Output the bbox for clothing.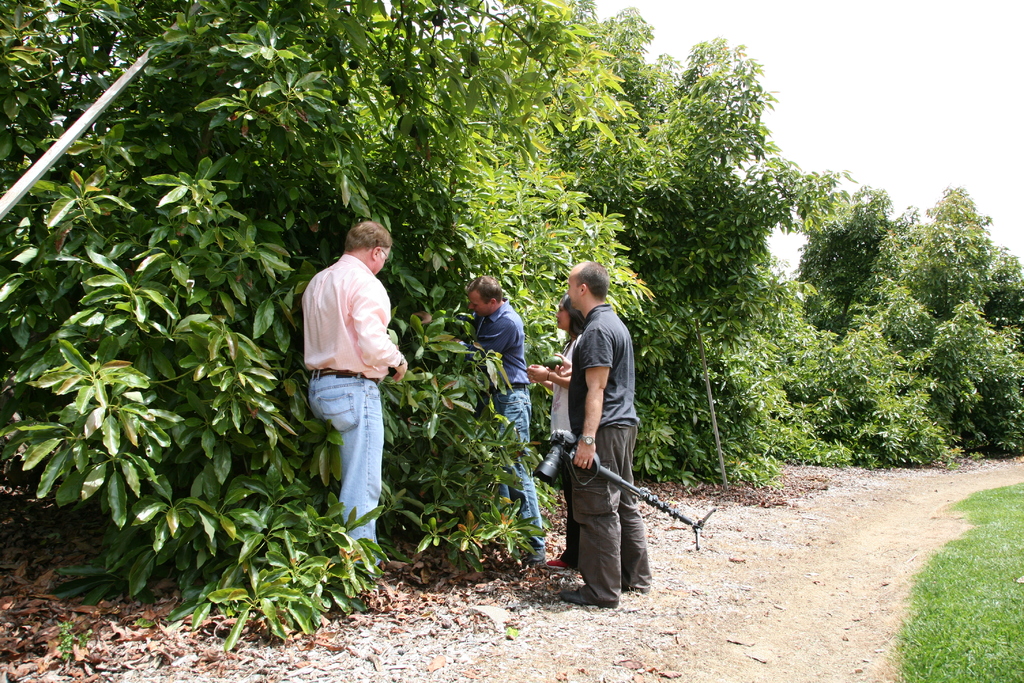
298:235:408:578.
